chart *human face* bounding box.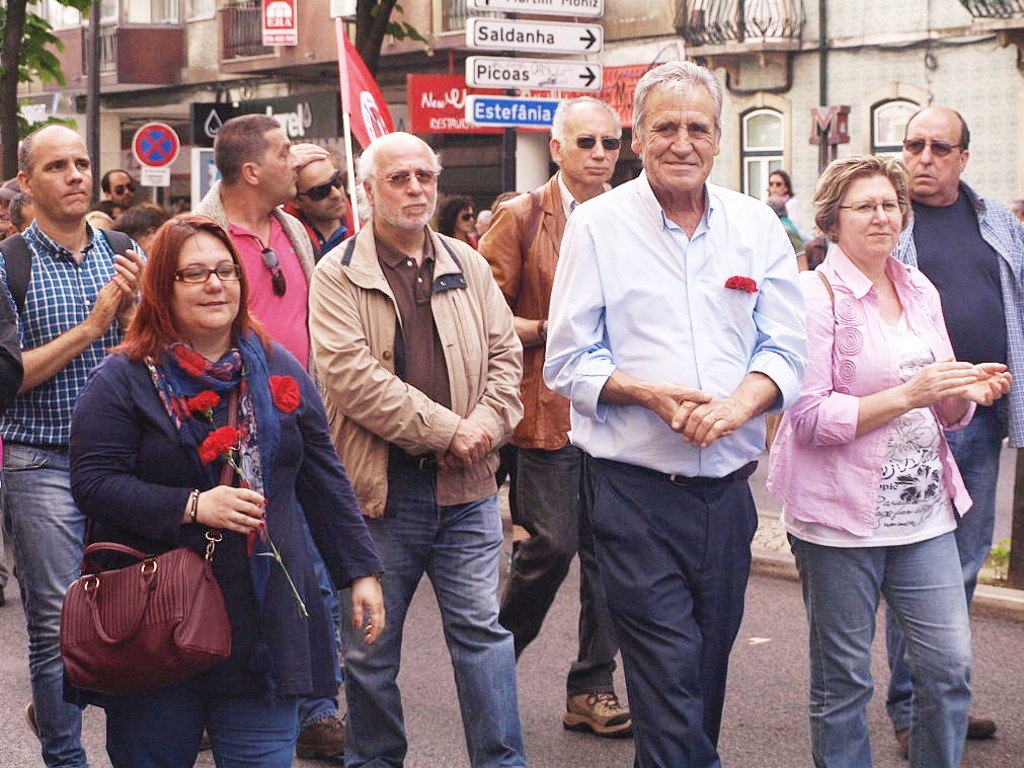
Charted: bbox(298, 159, 344, 217).
